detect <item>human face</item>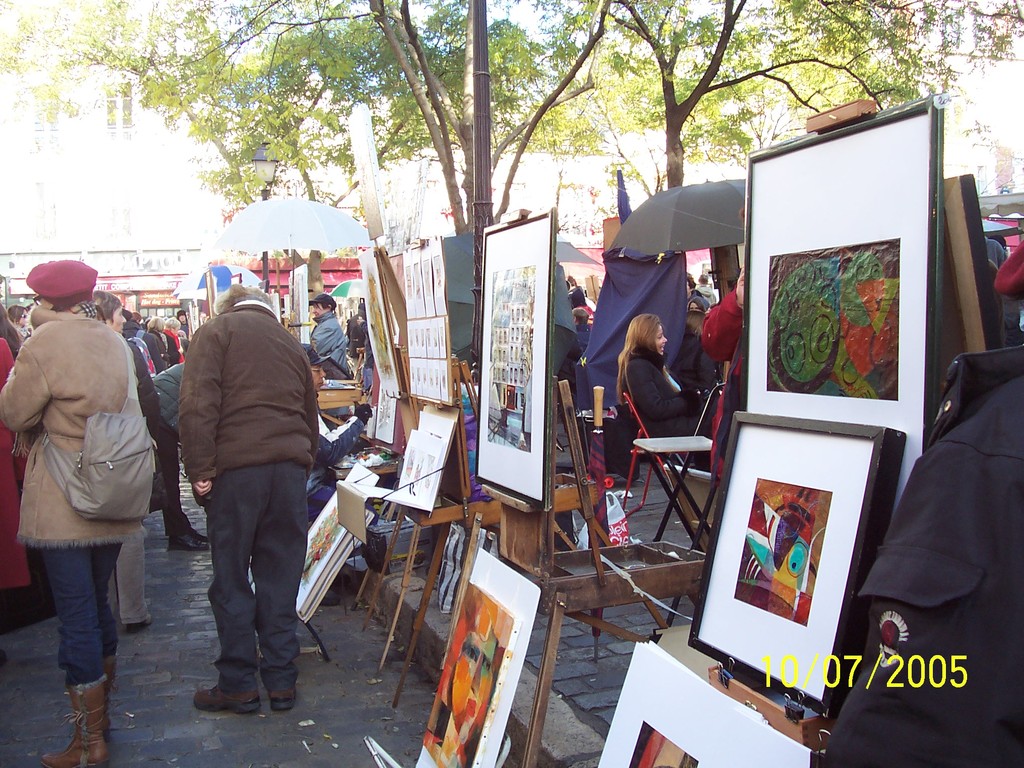
detection(114, 304, 126, 331)
